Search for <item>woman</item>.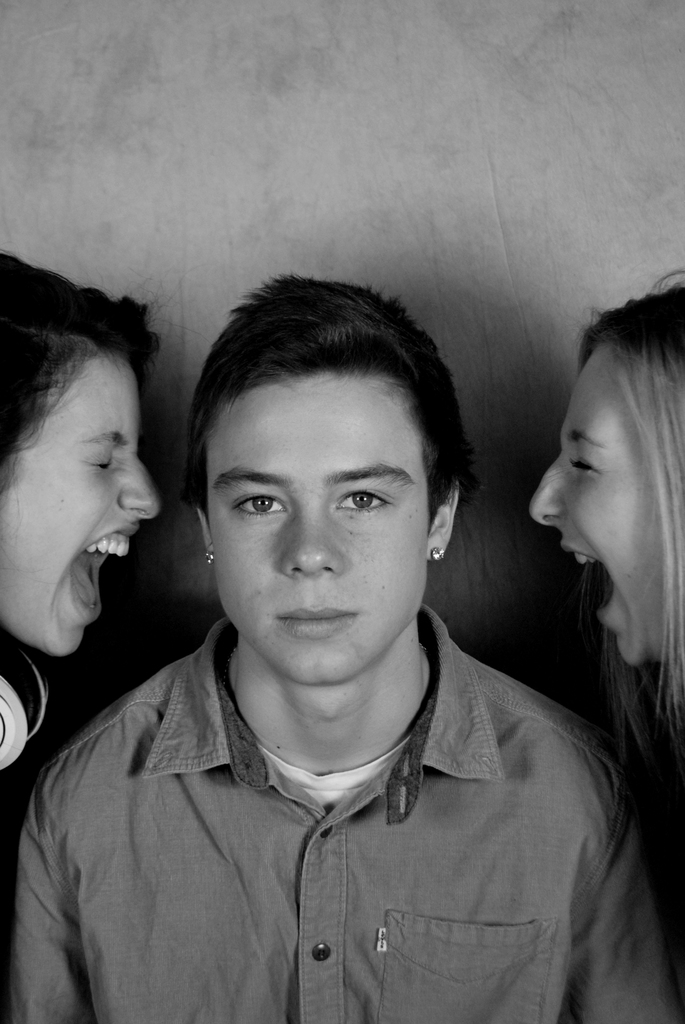
Found at 492/278/684/869.
